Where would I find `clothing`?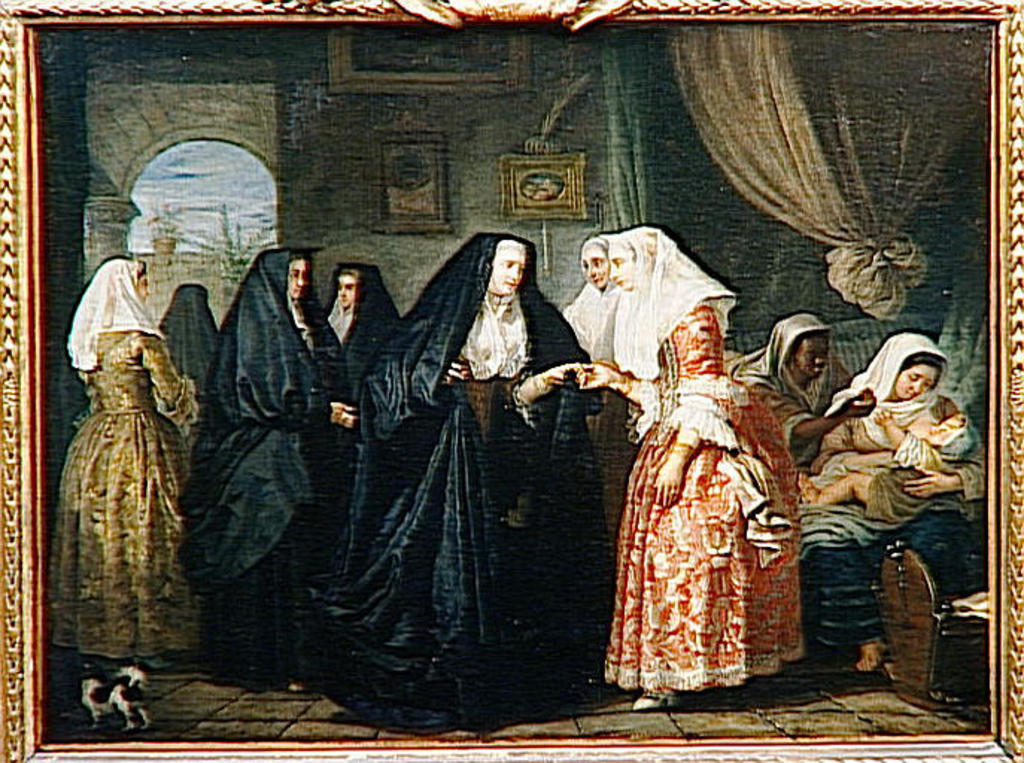
At 48 256 197 663.
